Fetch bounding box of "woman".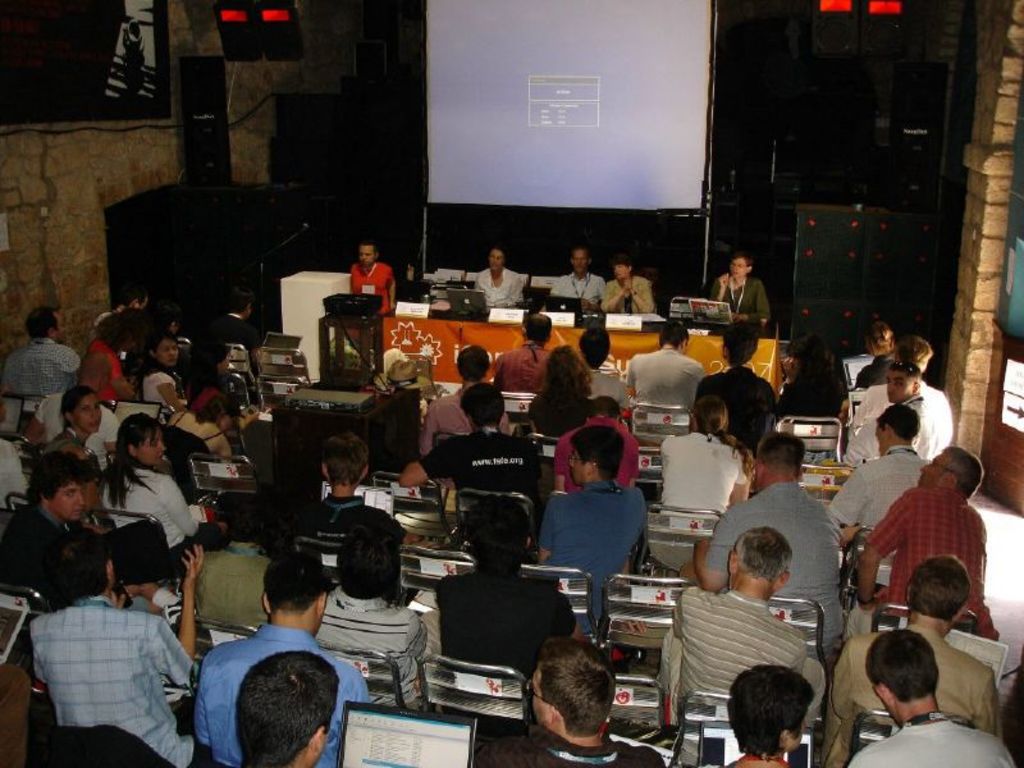
Bbox: [left=132, top=334, right=237, bottom=460].
